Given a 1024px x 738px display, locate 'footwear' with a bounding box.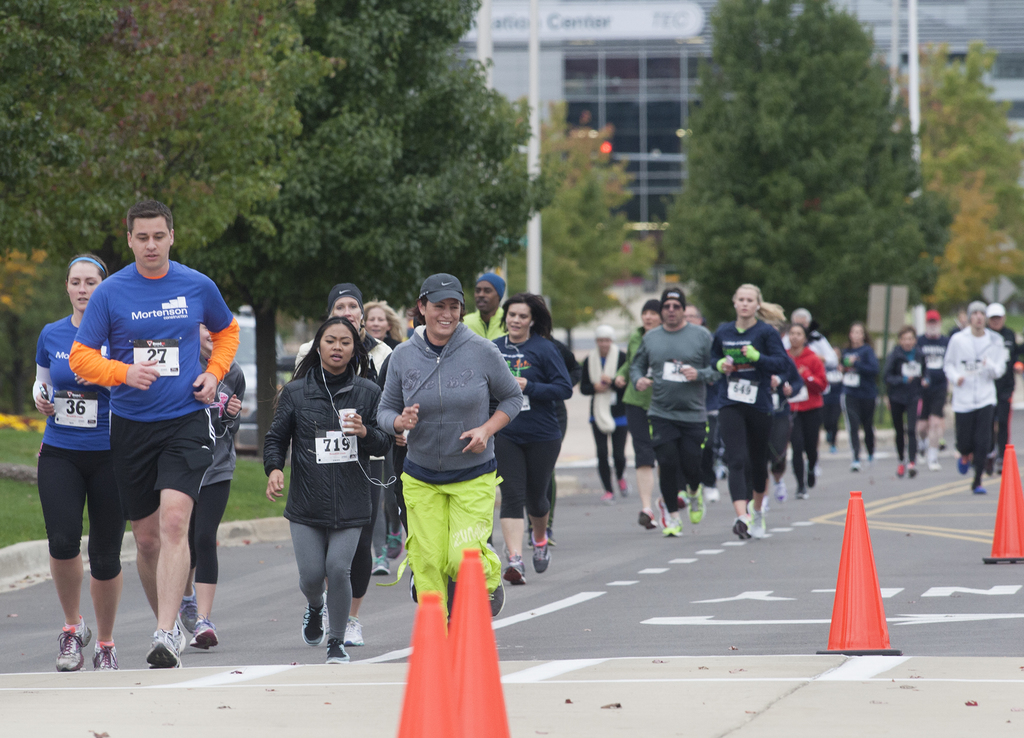
Located: [x1=190, y1=611, x2=221, y2=652].
